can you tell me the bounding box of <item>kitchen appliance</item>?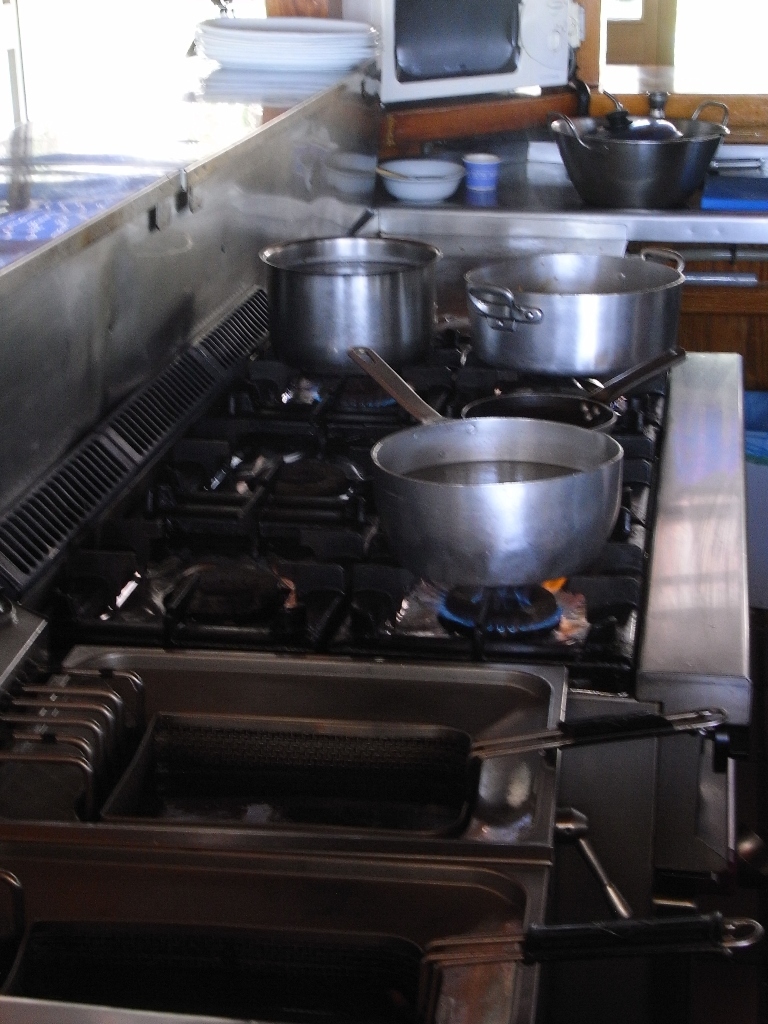
box(377, 160, 466, 205).
